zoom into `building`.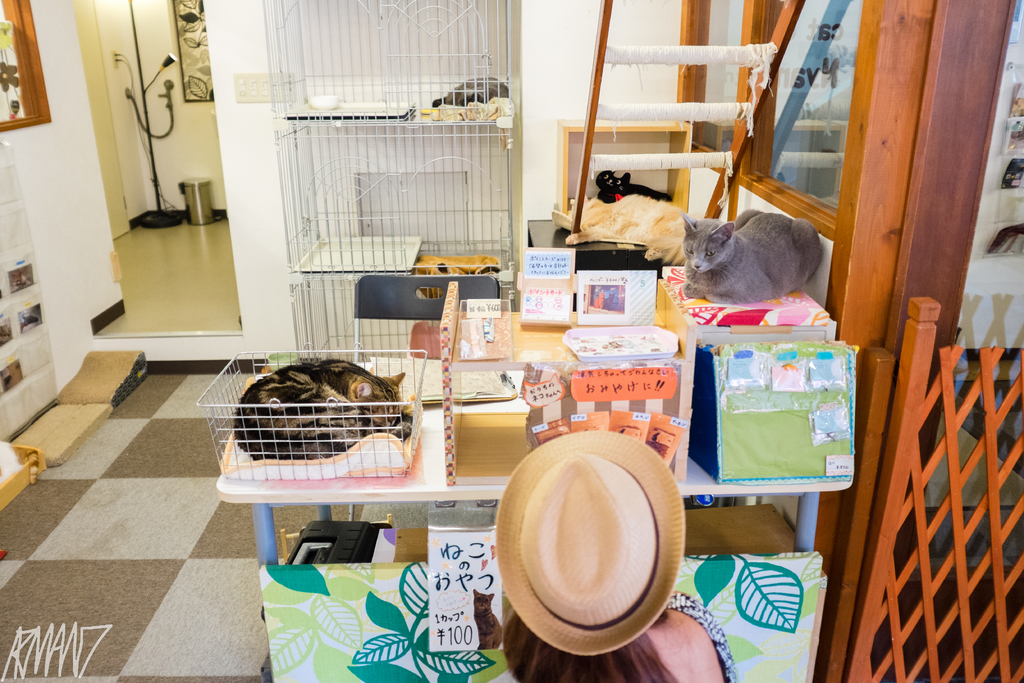
Zoom target: left=0, top=0, right=1023, bottom=682.
